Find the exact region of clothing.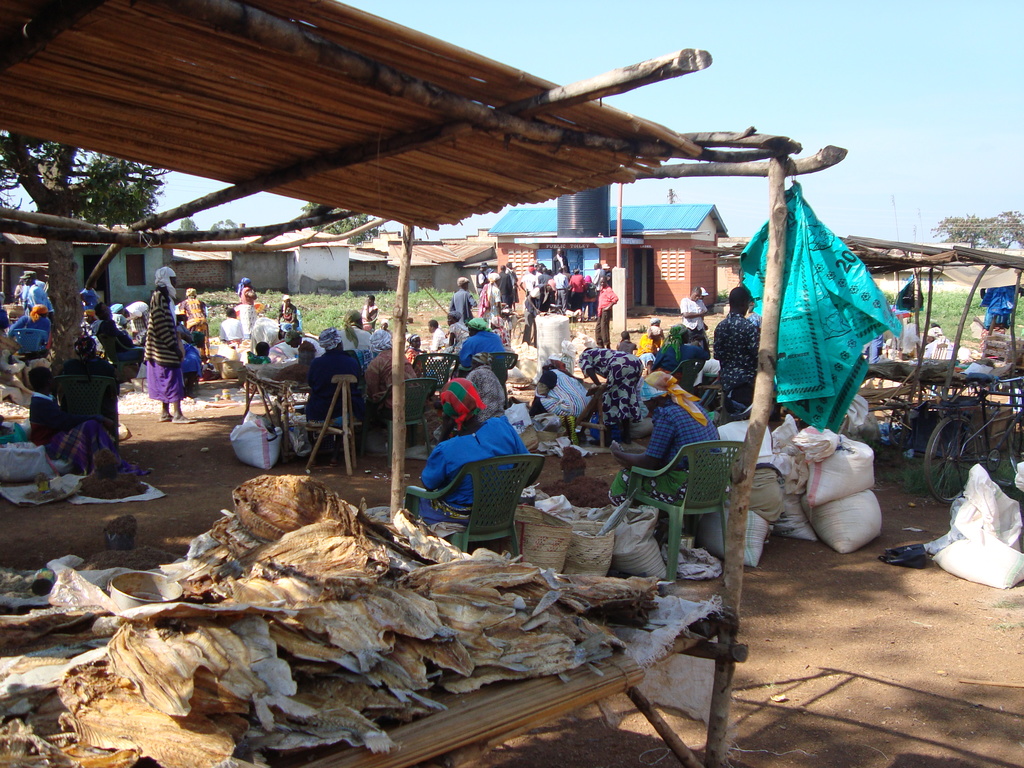
Exact region: {"x1": 658, "y1": 342, "x2": 711, "y2": 376}.
